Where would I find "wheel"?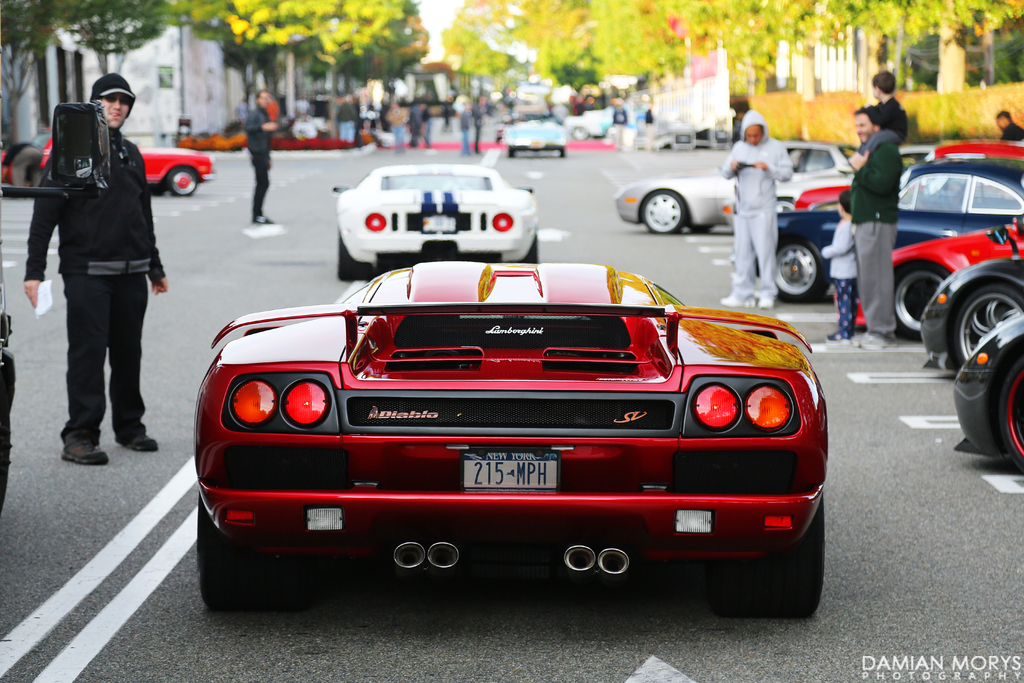
At x1=194, y1=486, x2=314, y2=609.
